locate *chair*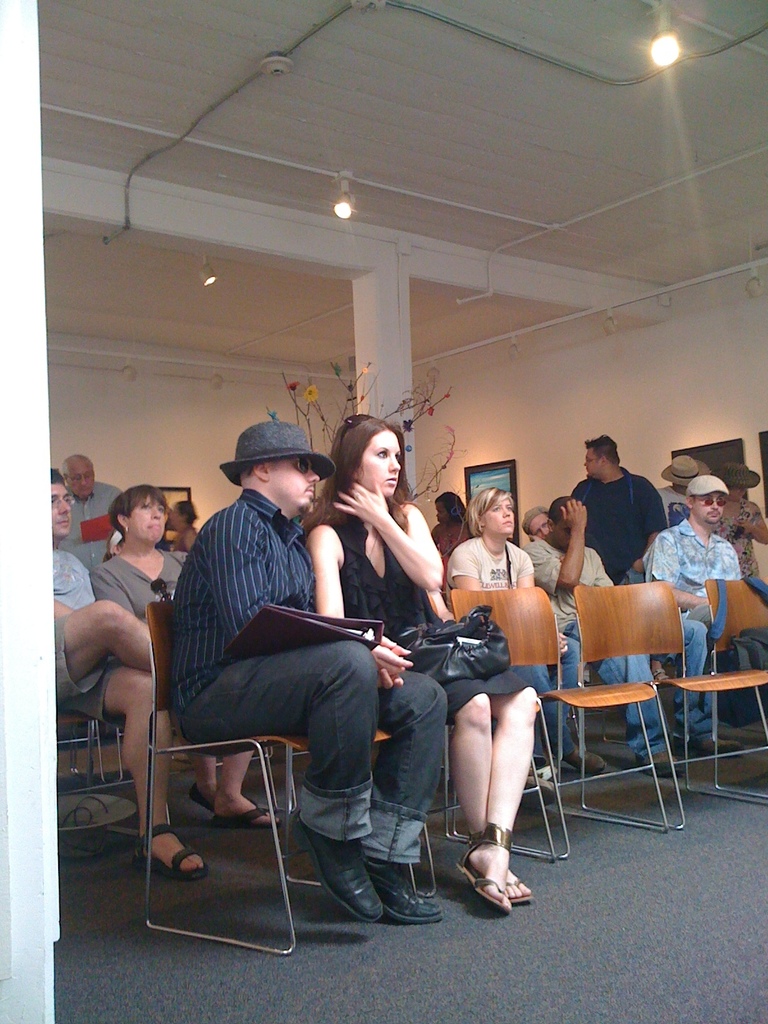
136:556:403:953
